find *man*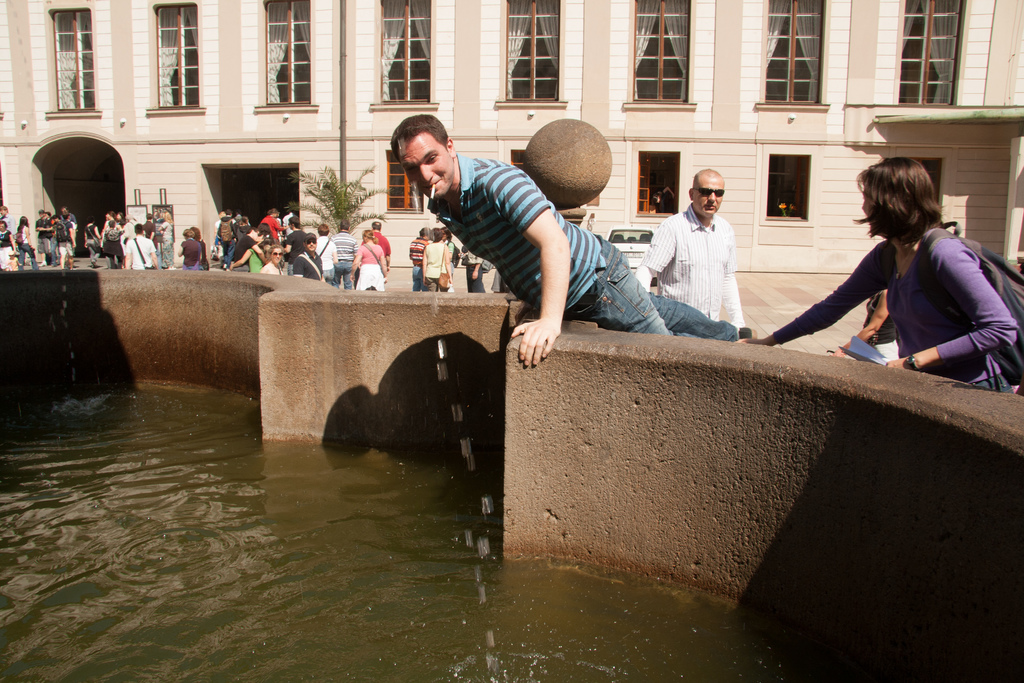
x1=219 y1=208 x2=237 y2=272
